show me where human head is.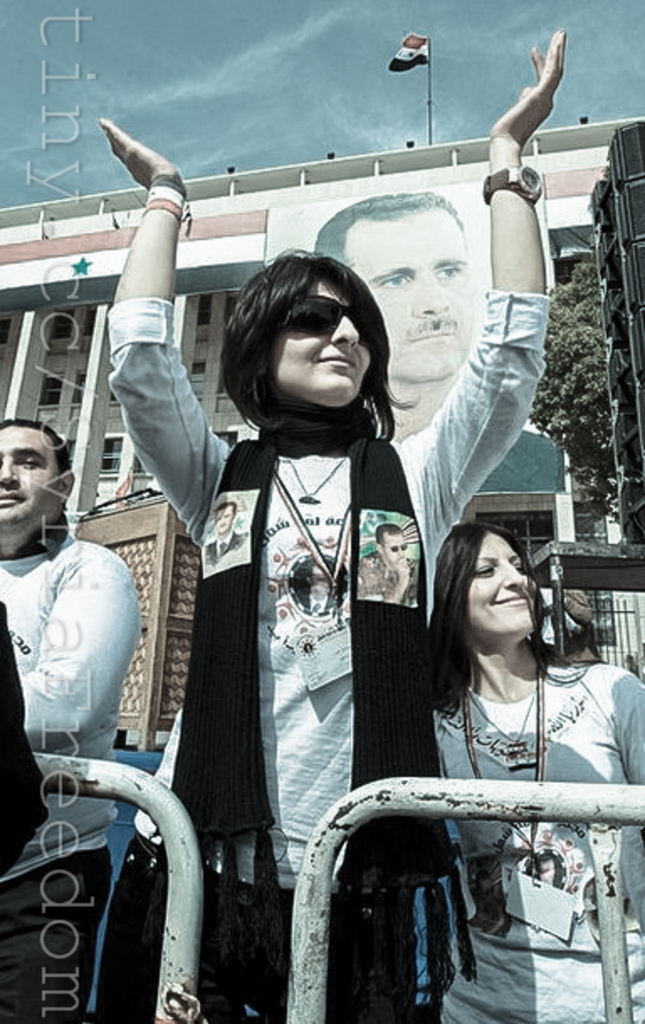
human head is at <bbox>0, 420, 76, 539</bbox>.
